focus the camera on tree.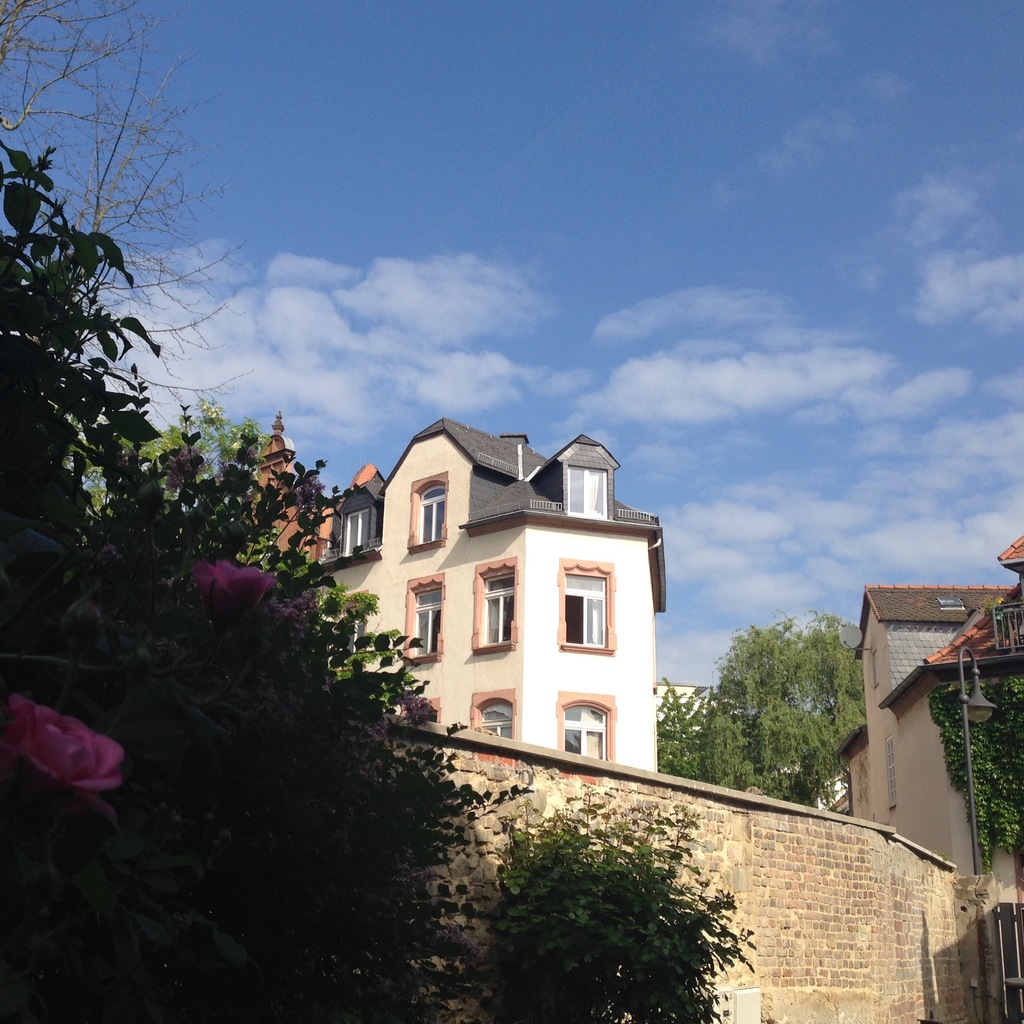
Focus region: <box>0,137,508,1022</box>.
